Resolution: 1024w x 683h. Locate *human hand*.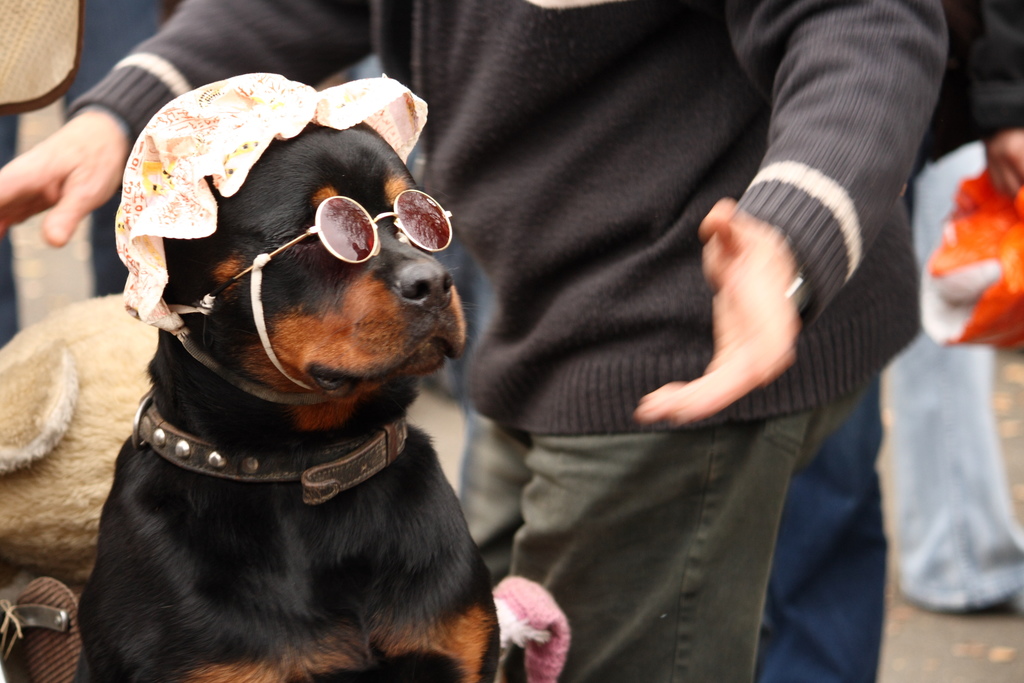
bbox=(985, 129, 1023, 202).
